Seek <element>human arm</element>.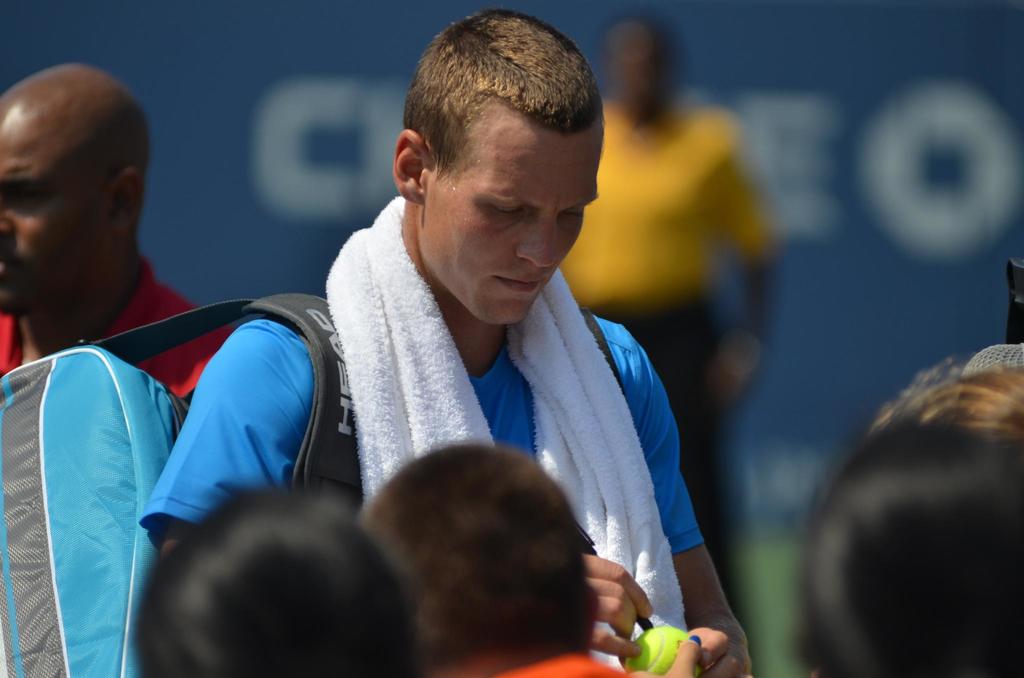
region(632, 336, 754, 676).
